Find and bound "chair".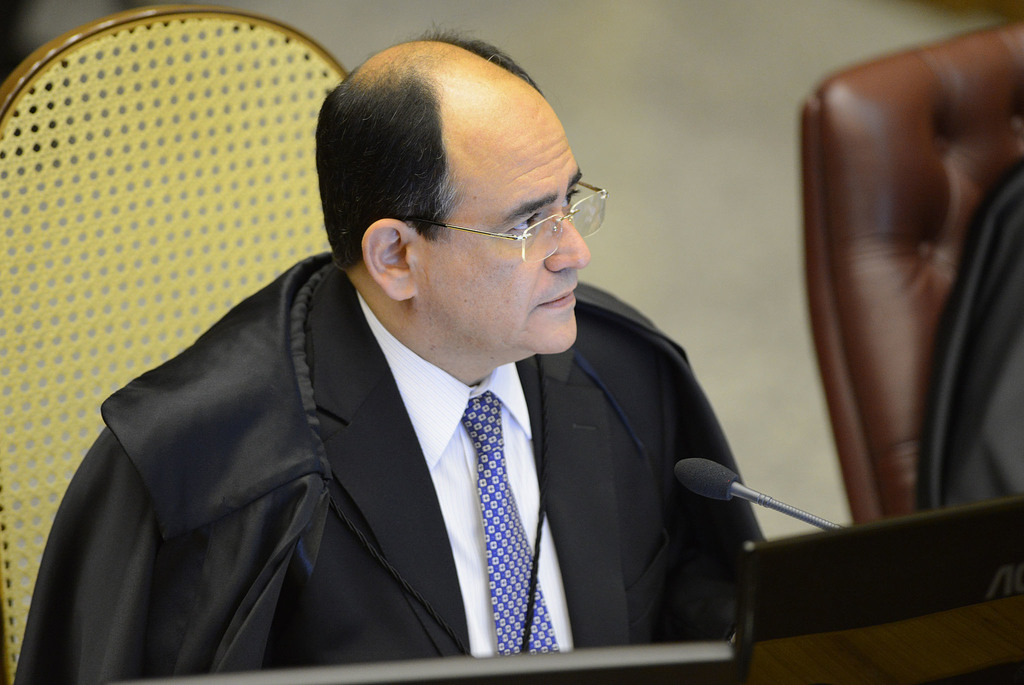
Bound: locate(803, 15, 1023, 525).
